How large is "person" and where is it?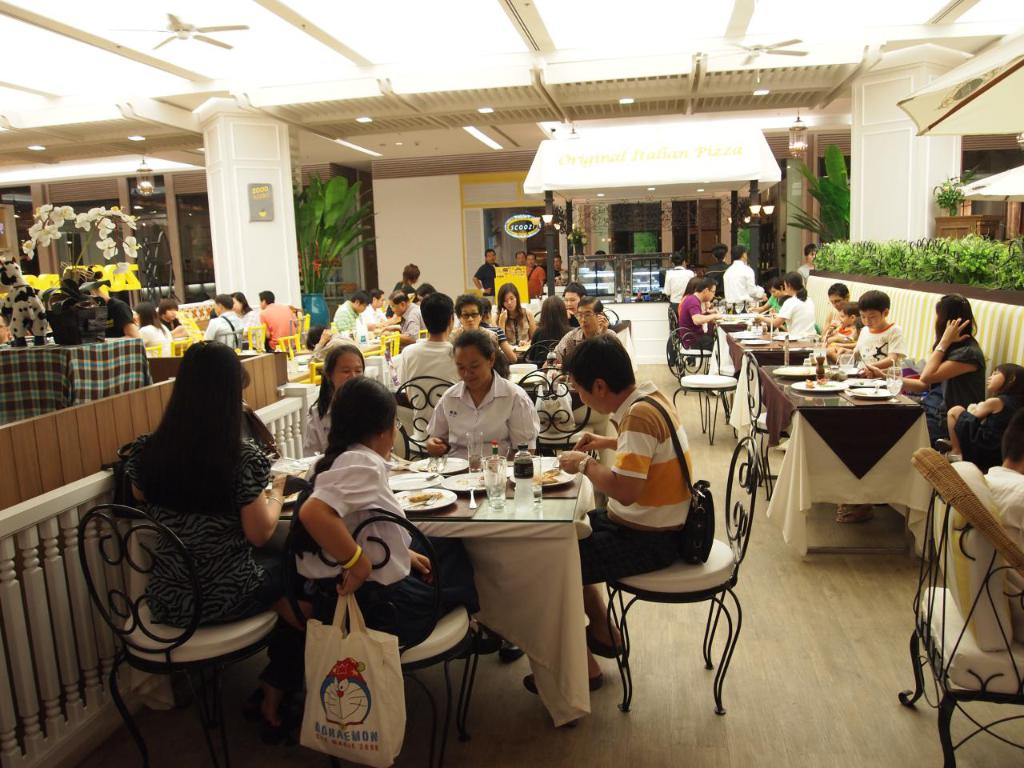
Bounding box: <bbox>678, 278, 712, 338</bbox>.
